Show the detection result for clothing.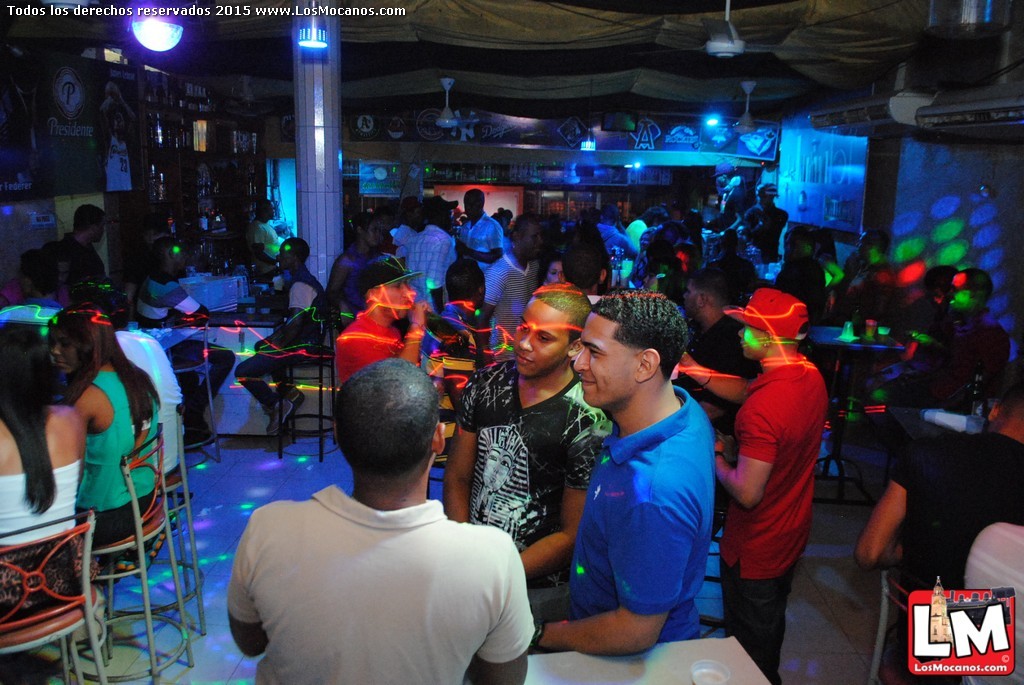
crop(458, 353, 622, 592).
